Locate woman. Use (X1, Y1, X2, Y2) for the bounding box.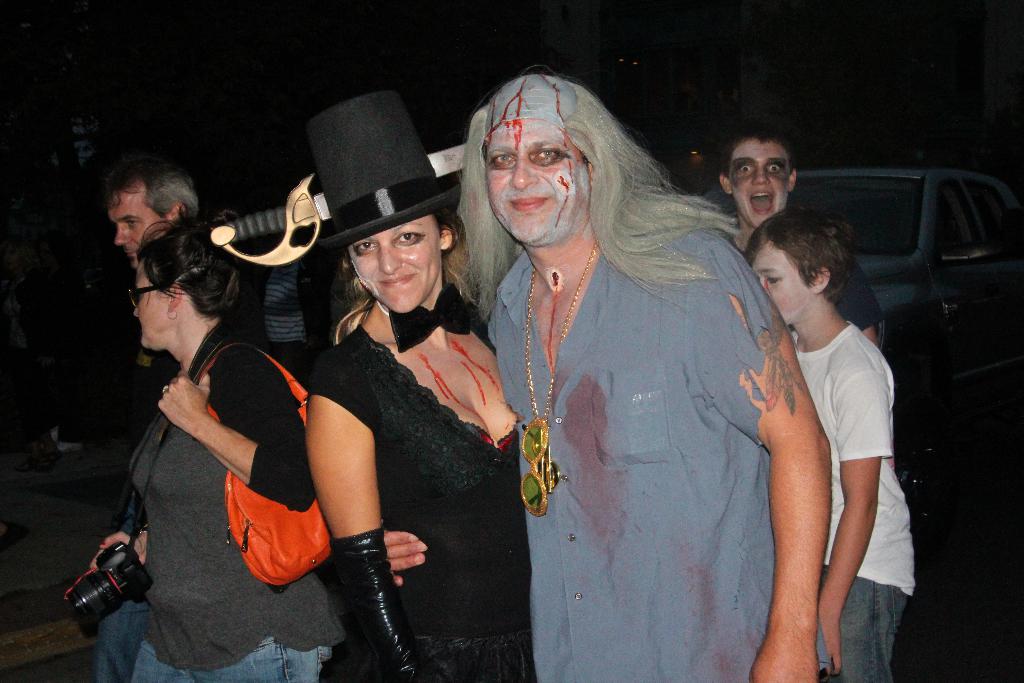
(90, 211, 350, 682).
